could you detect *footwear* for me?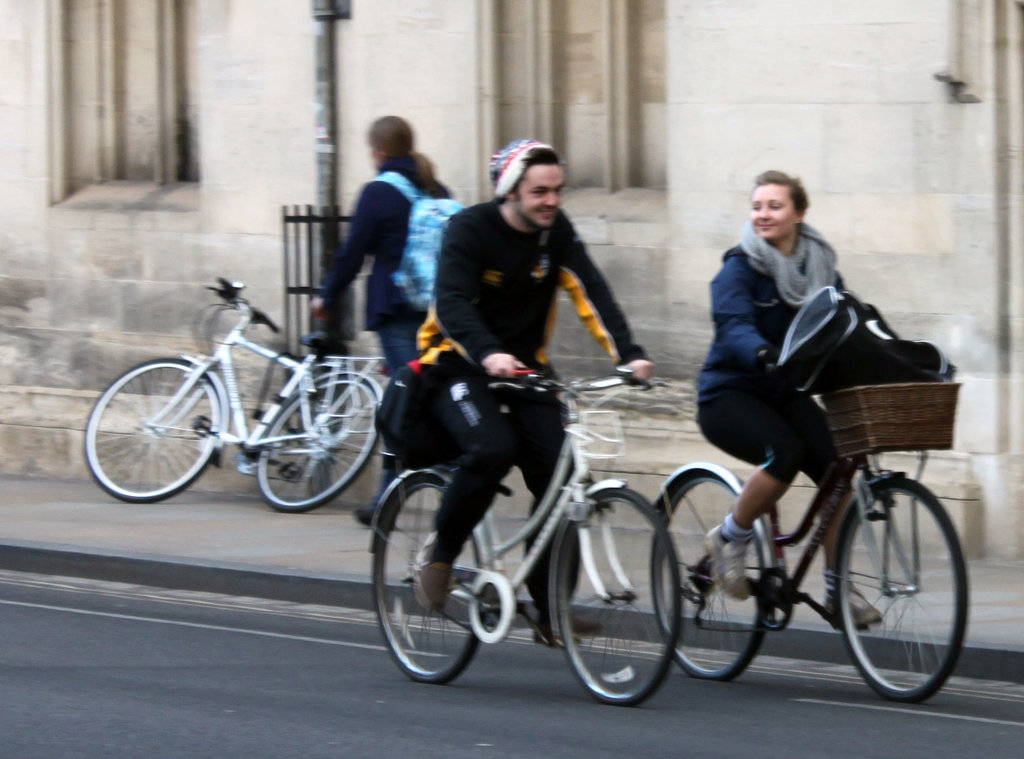
Detection result: crop(533, 603, 601, 641).
